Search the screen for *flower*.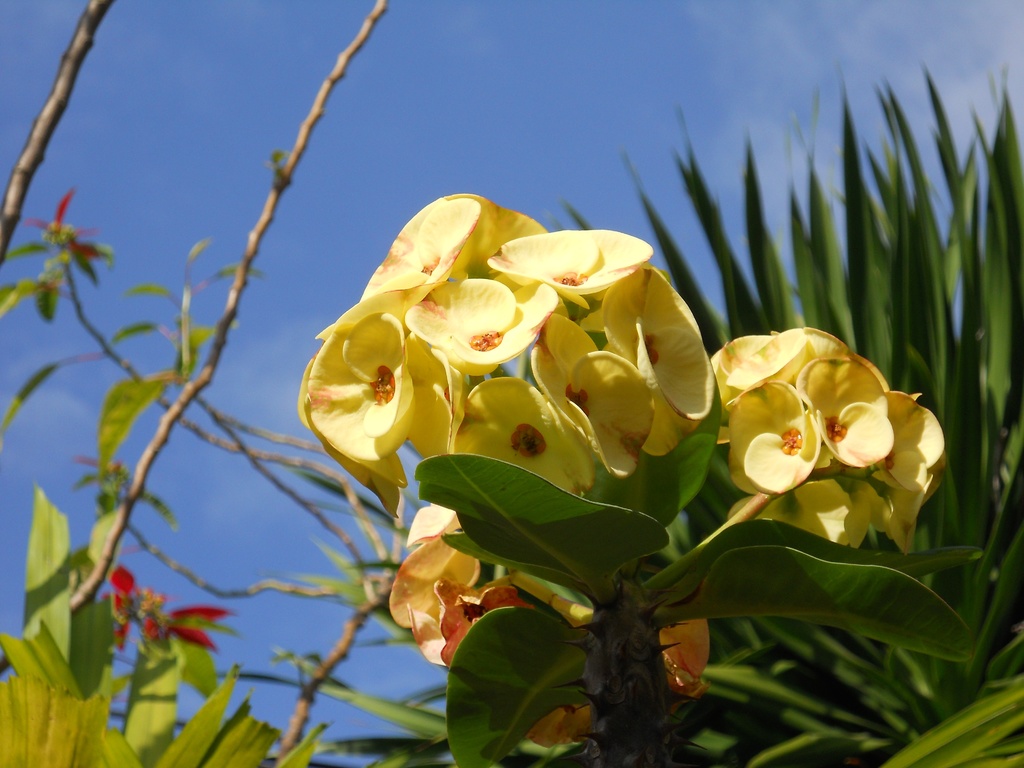
Found at <box>22,190,113,264</box>.
